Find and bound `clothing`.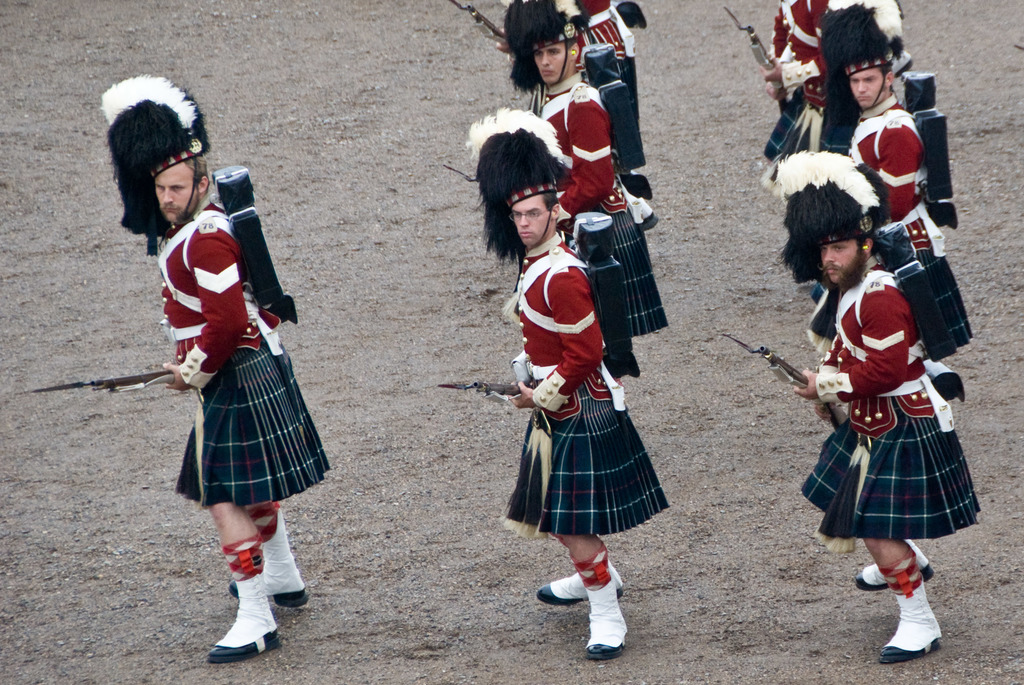
Bound: bbox=[170, 200, 338, 648].
